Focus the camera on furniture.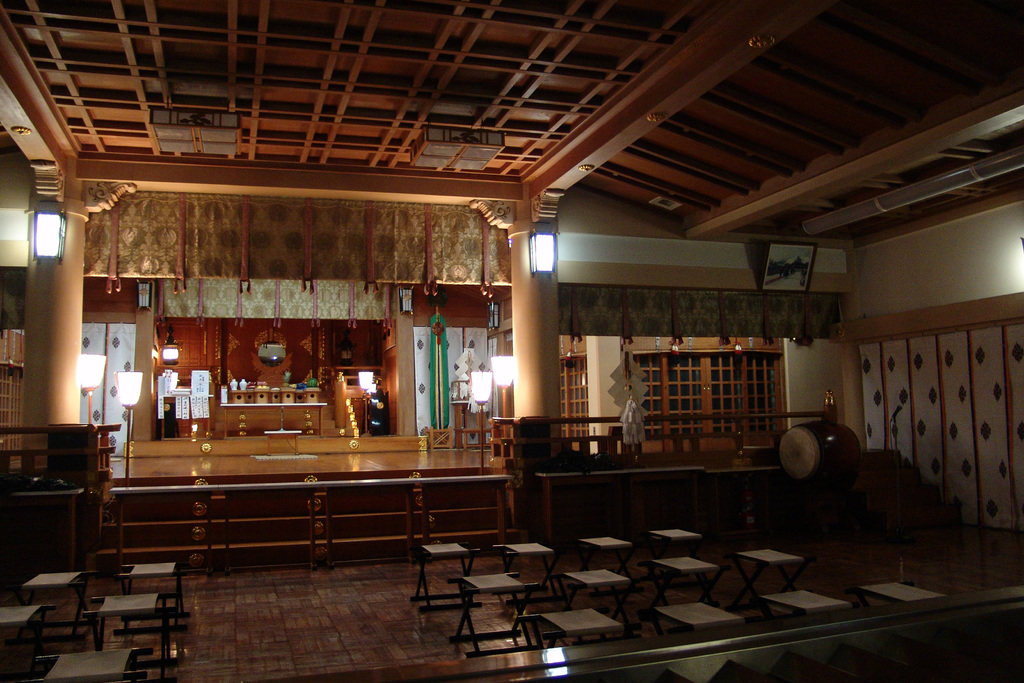
Focus region: (113,565,186,630).
